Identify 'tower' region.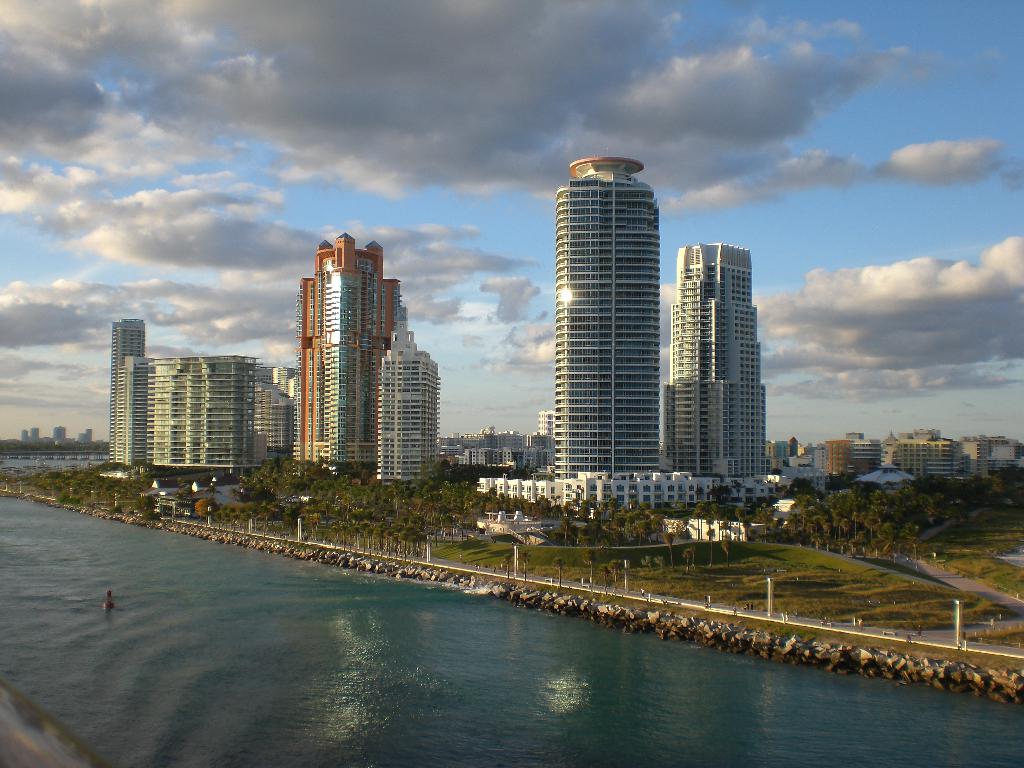
Region: pyautogui.locateOnScreen(380, 323, 438, 481).
